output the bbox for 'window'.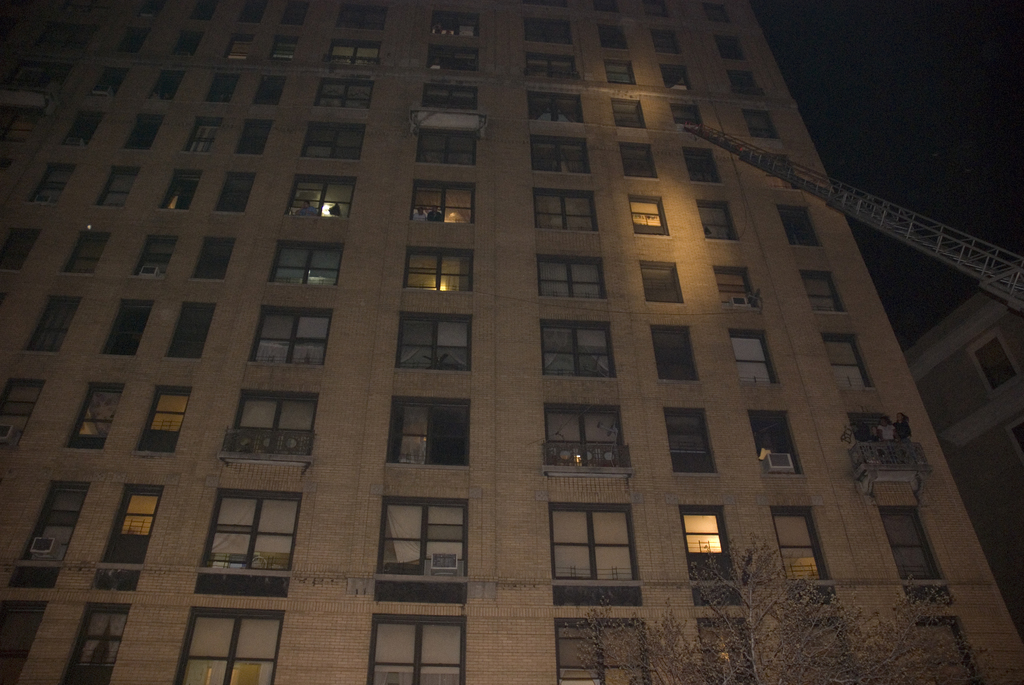
[773, 504, 829, 603].
